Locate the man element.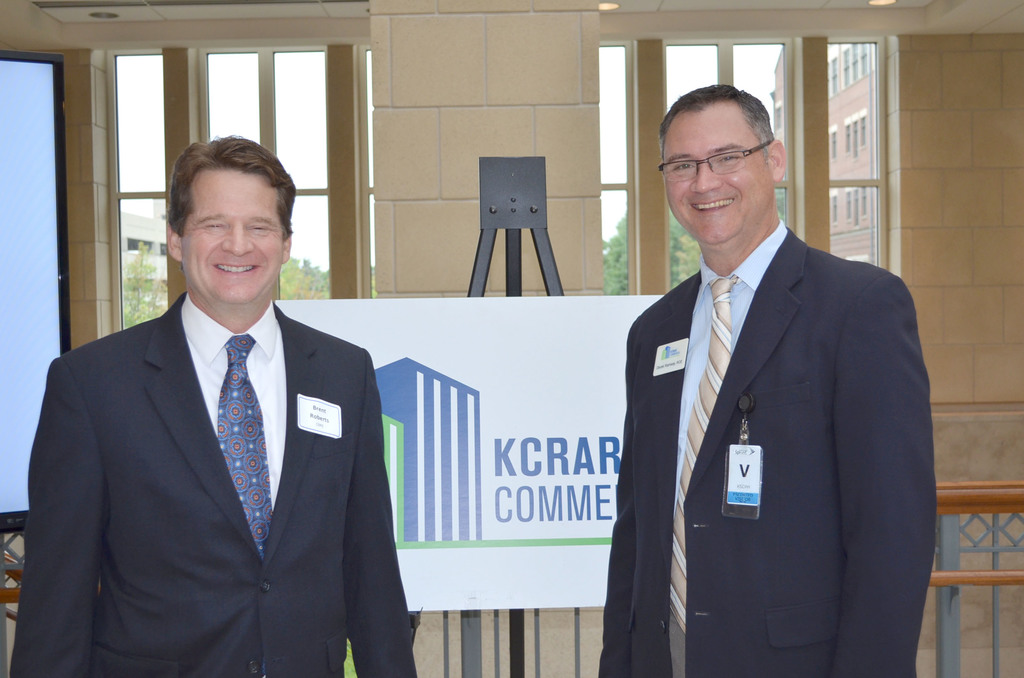
Element bbox: l=598, t=82, r=937, b=677.
